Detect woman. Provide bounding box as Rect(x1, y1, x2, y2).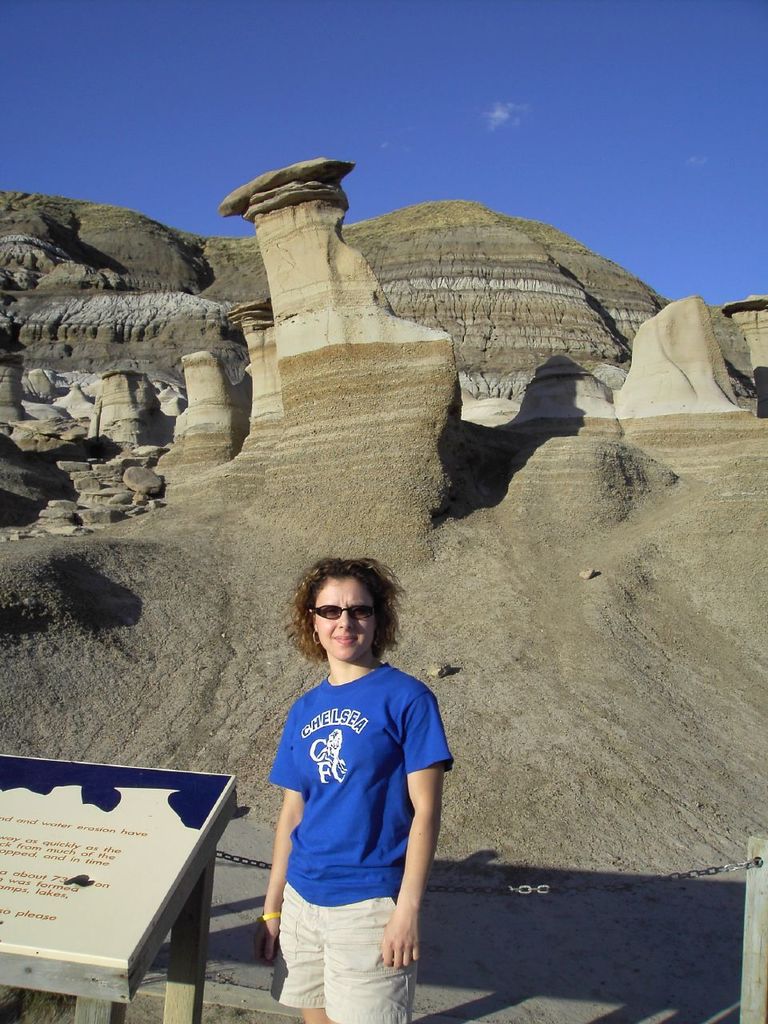
Rect(263, 554, 454, 1023).
